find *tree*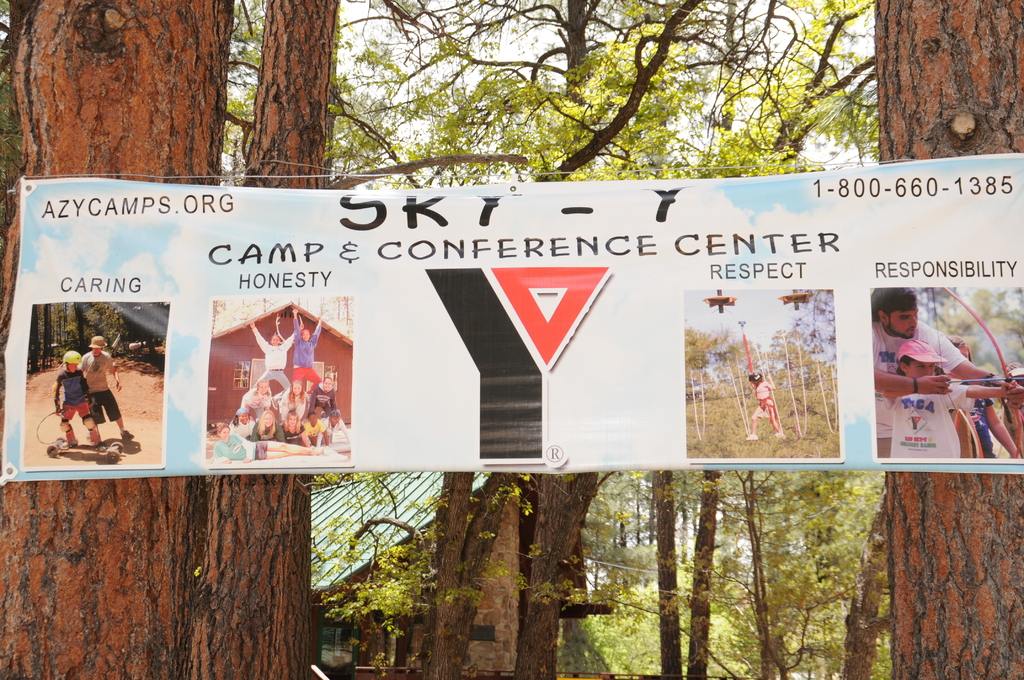
box=[874, 0, 1023, 679]
